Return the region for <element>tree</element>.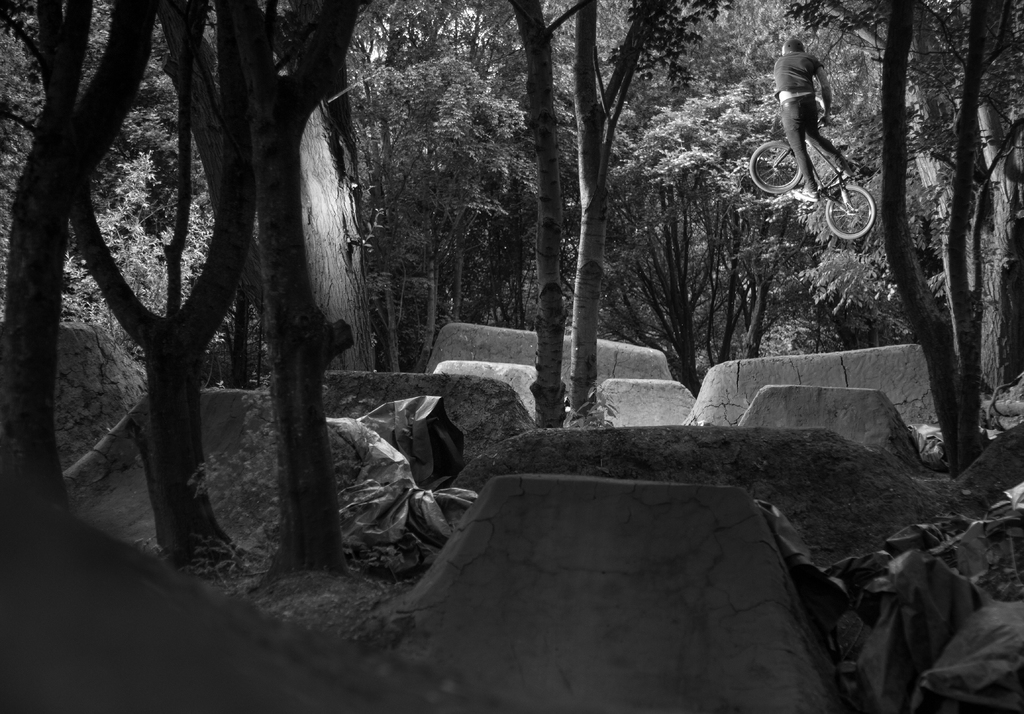
3/0/182/574.
